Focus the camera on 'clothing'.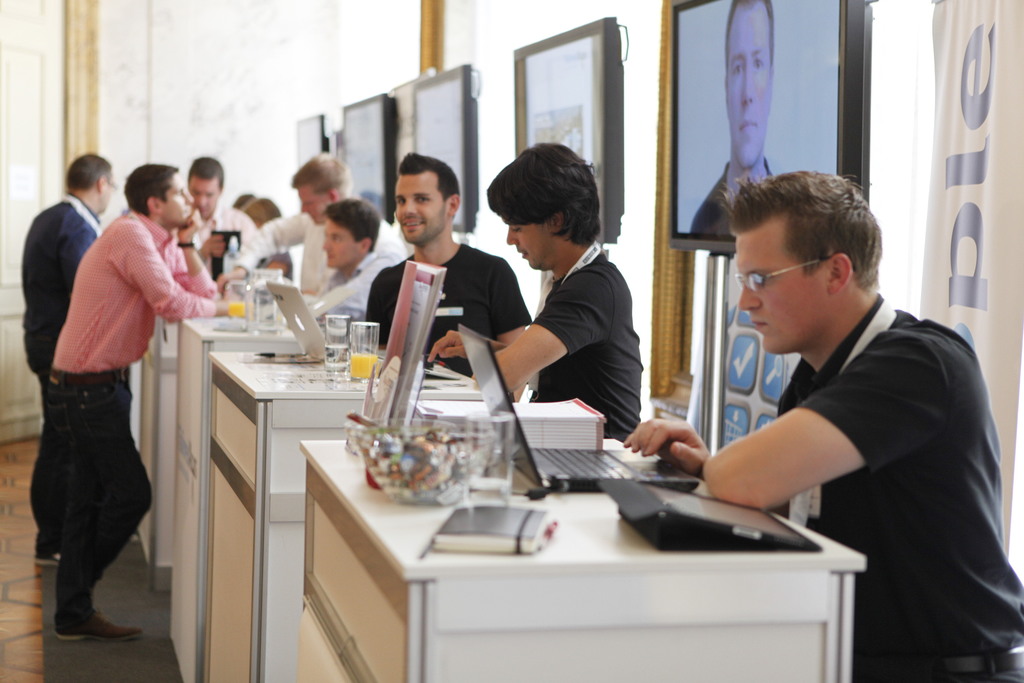
Focus region: x1=193, y1=204, x2=264, y2=295.
